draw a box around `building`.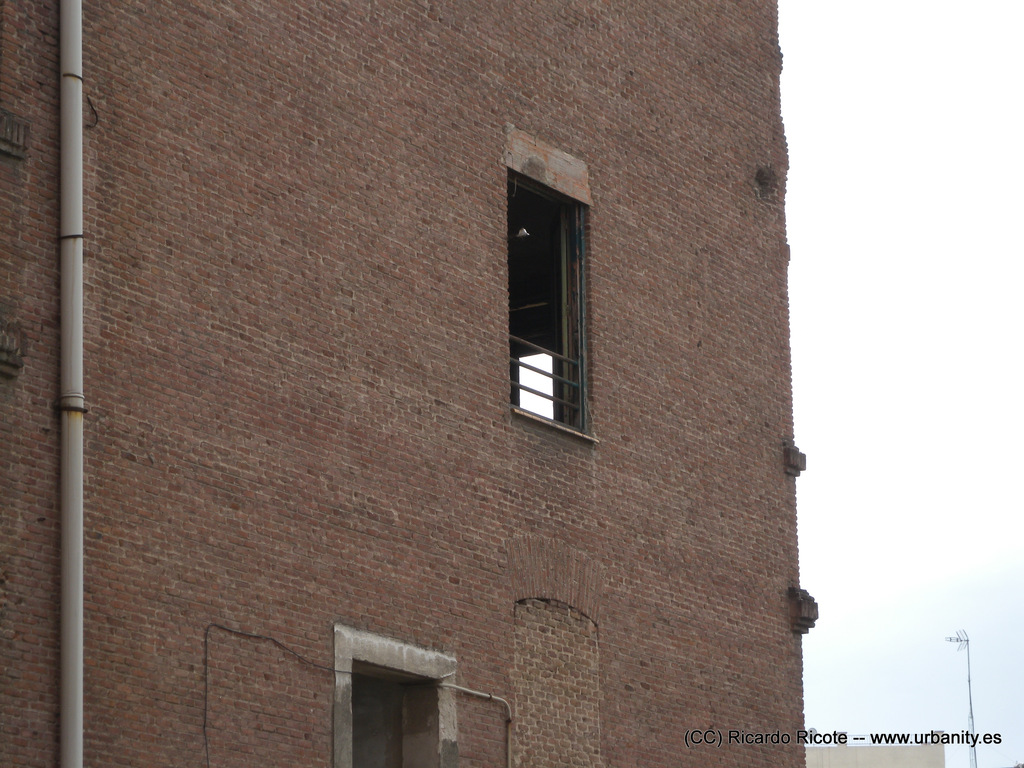
bbox=[0, 0, 817, 764].
